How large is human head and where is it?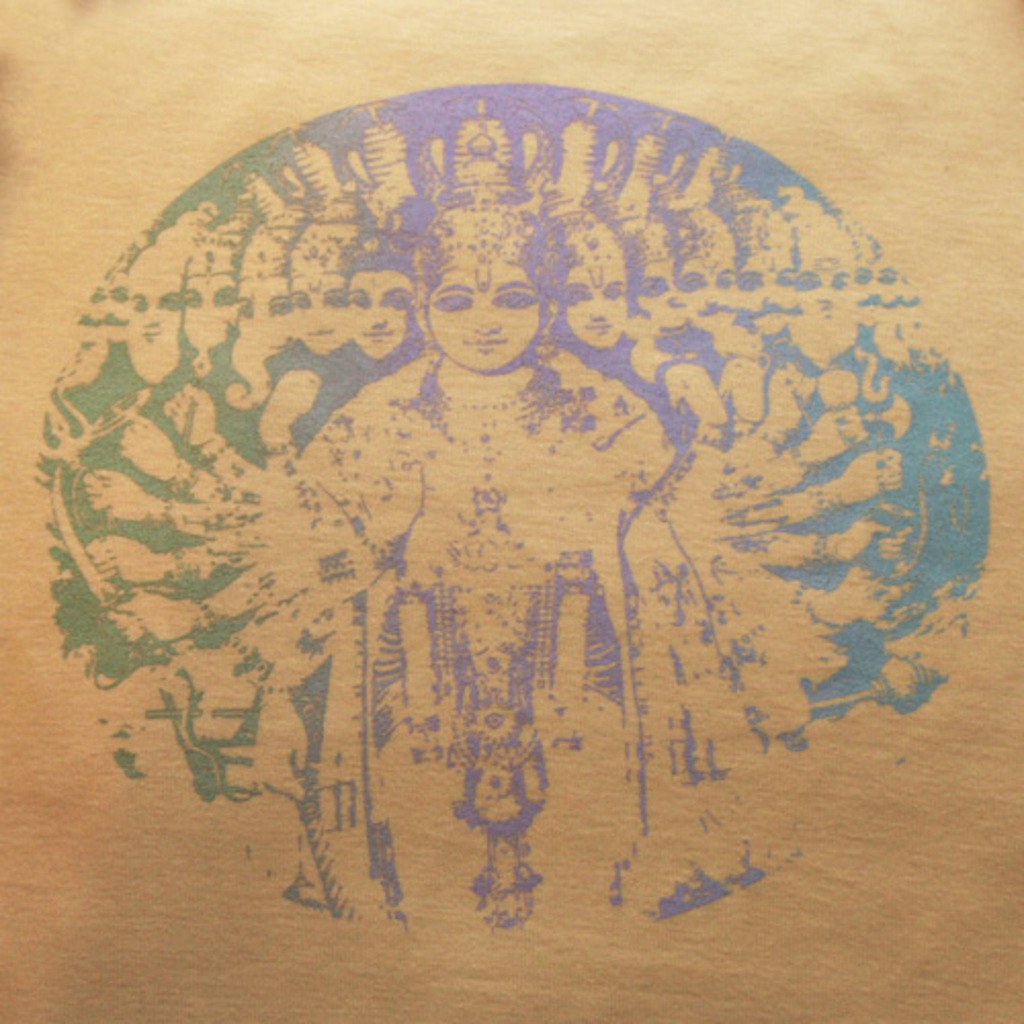
Bounding box: 233/195/303/352.
